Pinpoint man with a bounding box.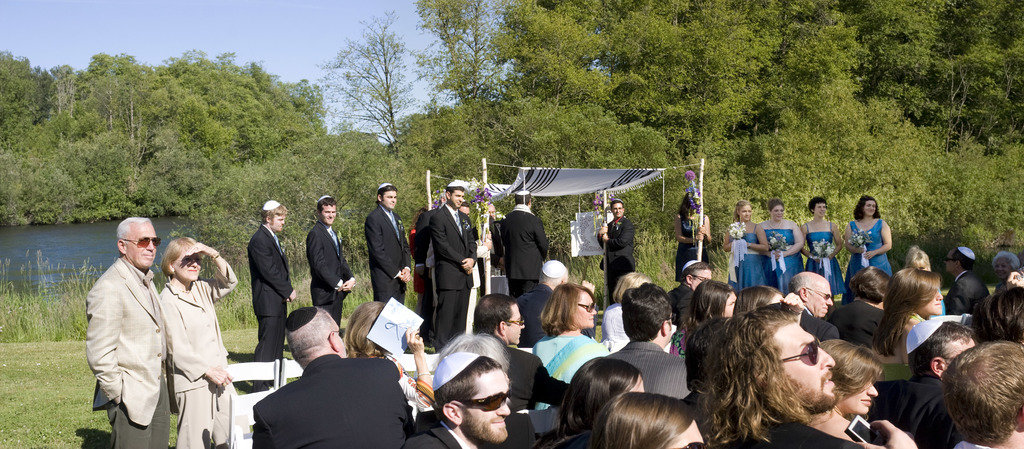
[669, 257, 714, 304].
